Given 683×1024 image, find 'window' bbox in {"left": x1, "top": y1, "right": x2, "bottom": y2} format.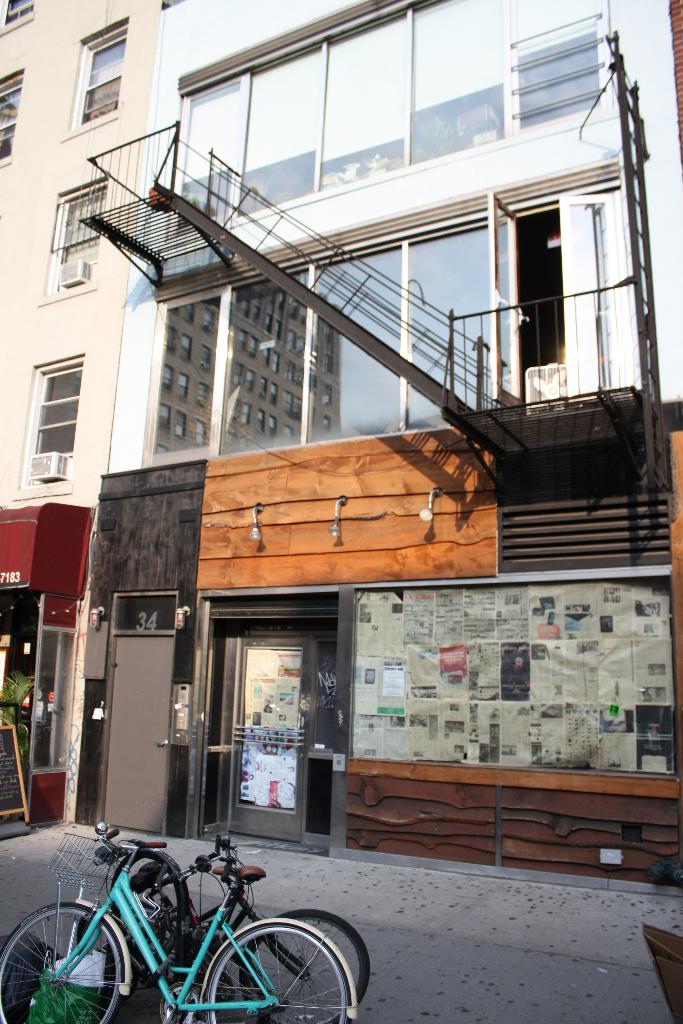
{"left": 45, "top": 179, "right": 106, "bottom": 298}.
